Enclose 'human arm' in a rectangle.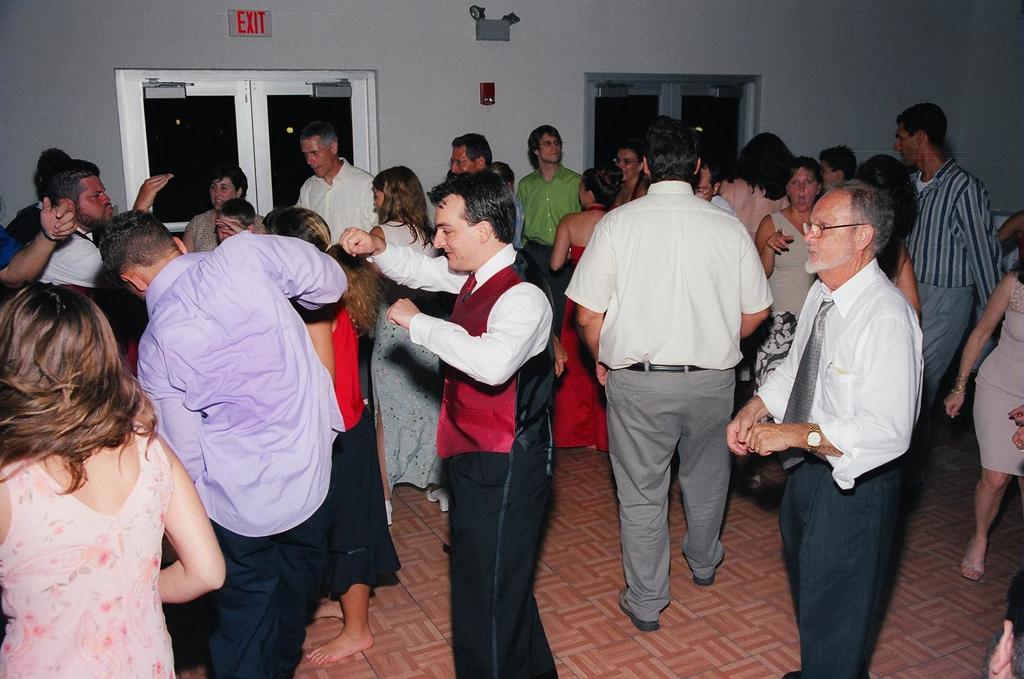
box=[953, 178, 1001, 309].
